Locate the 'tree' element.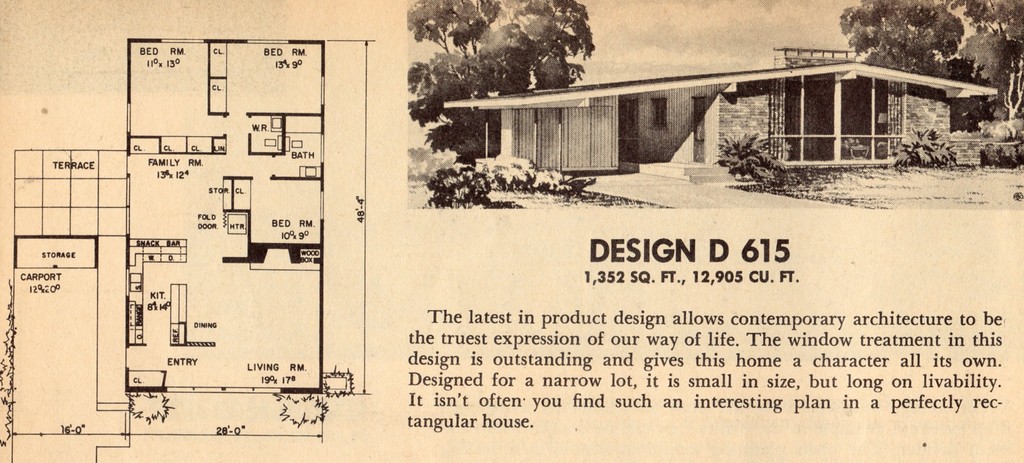
Element bbox: 845:0:956:93.
